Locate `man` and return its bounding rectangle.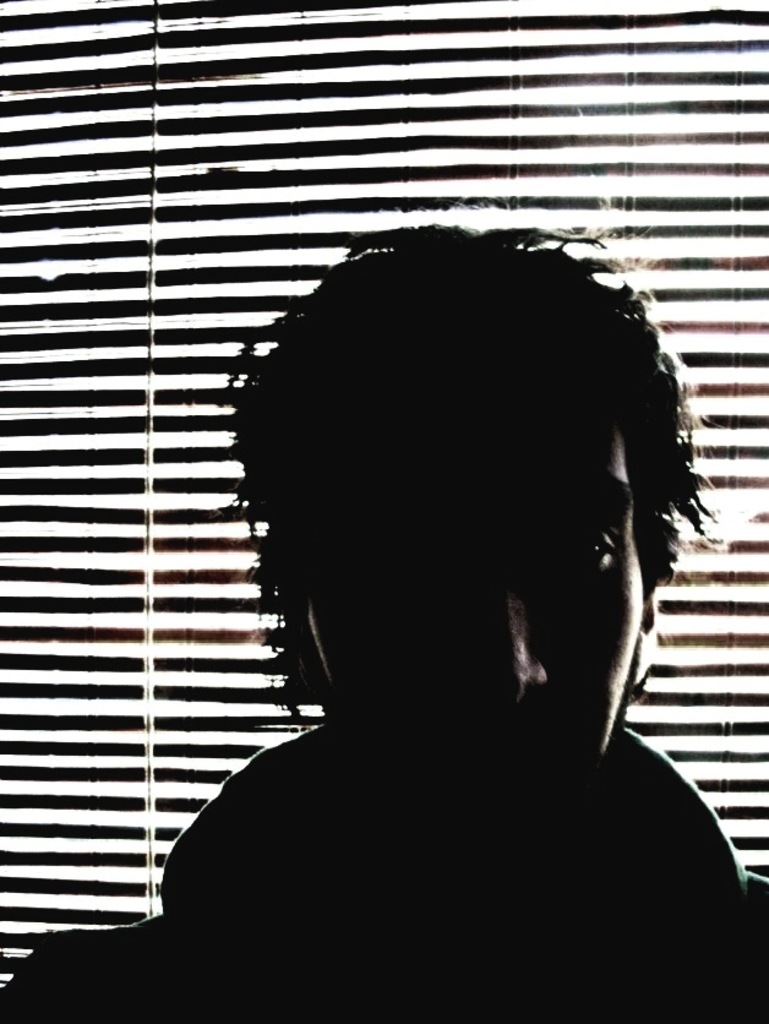
l=82, t=129, r=735, b=965.
